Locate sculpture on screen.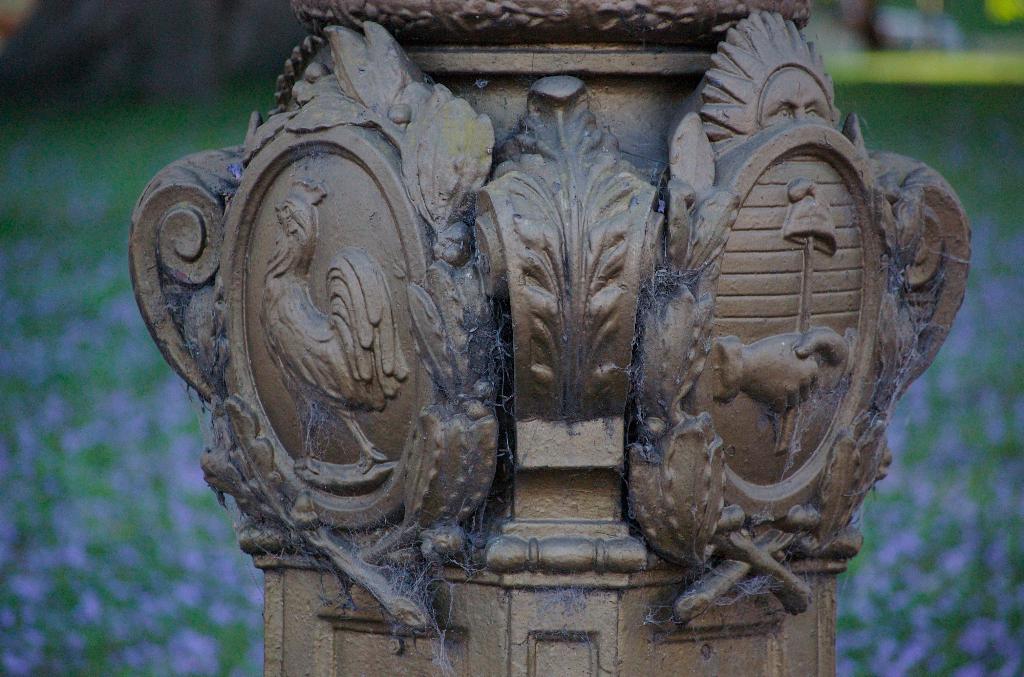
On screen at bbox=[124, 10, 934, 649].
